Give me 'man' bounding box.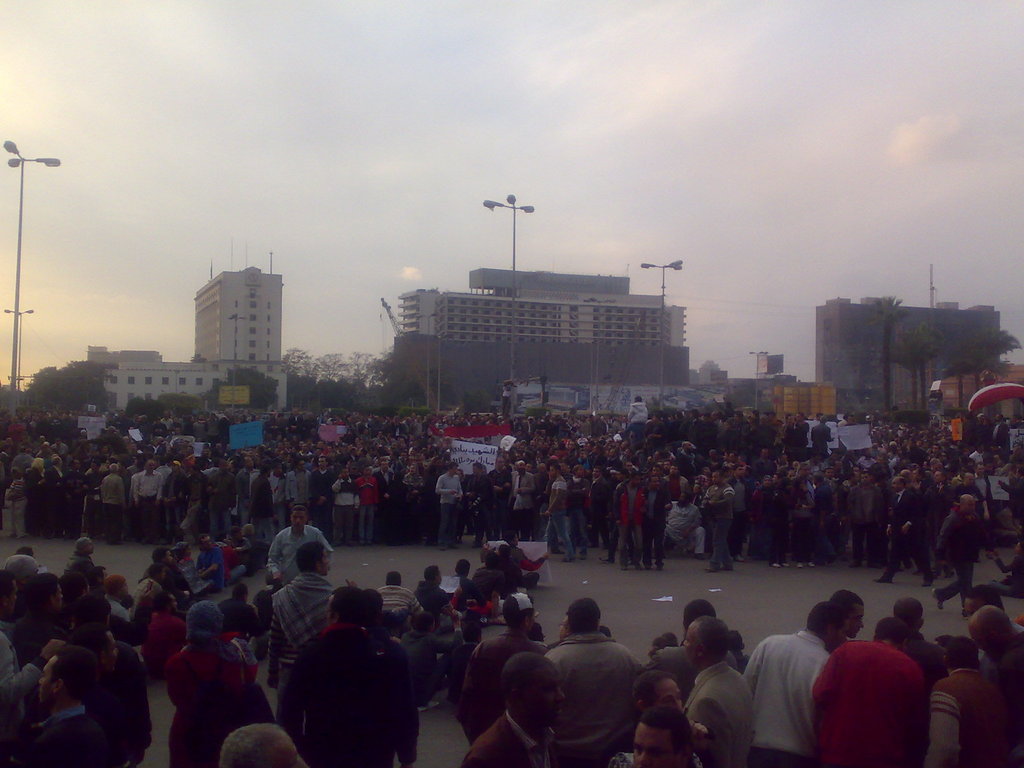
[990,407,1014,458].
